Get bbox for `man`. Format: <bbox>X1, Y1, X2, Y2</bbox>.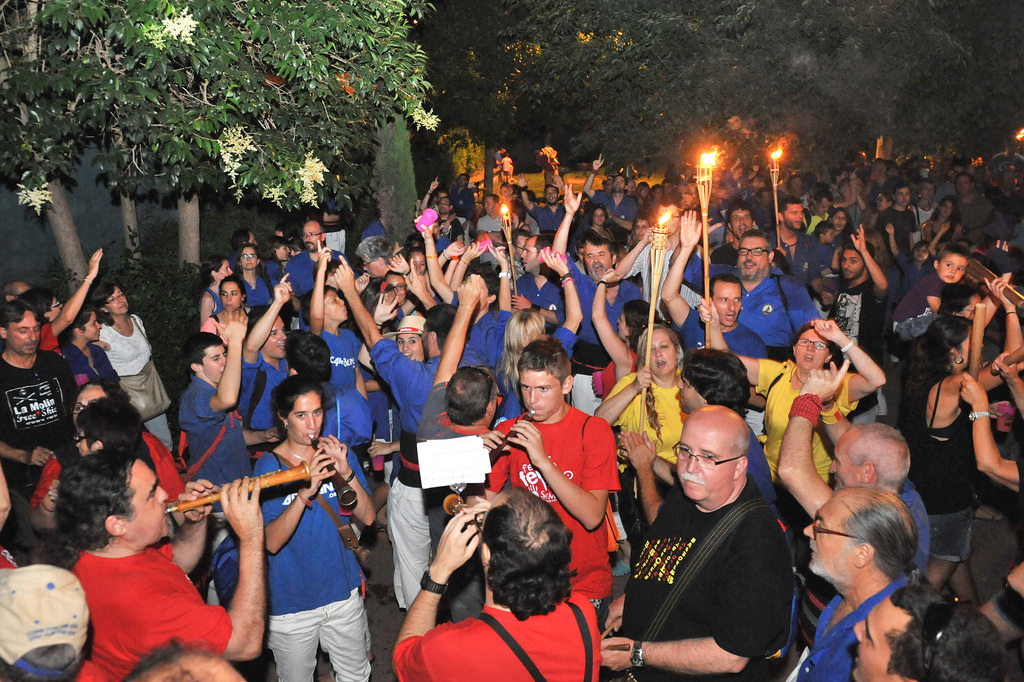
<bbox>3, 293, 69, 515</bbox>.
